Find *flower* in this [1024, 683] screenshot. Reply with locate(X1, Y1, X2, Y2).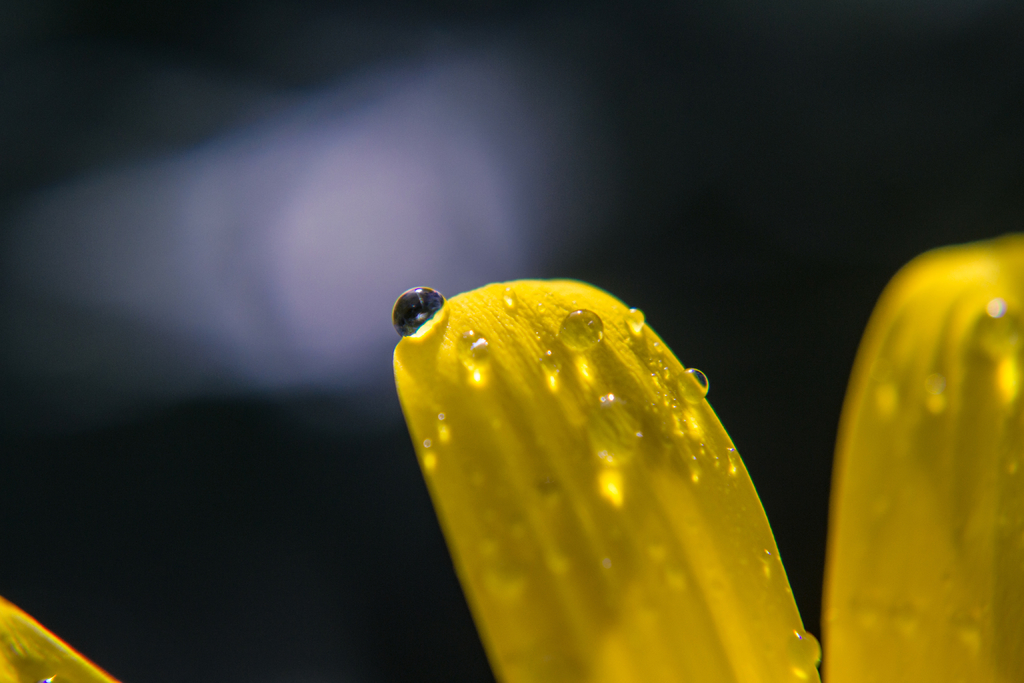
locate(0, 237, 1023, 682).
